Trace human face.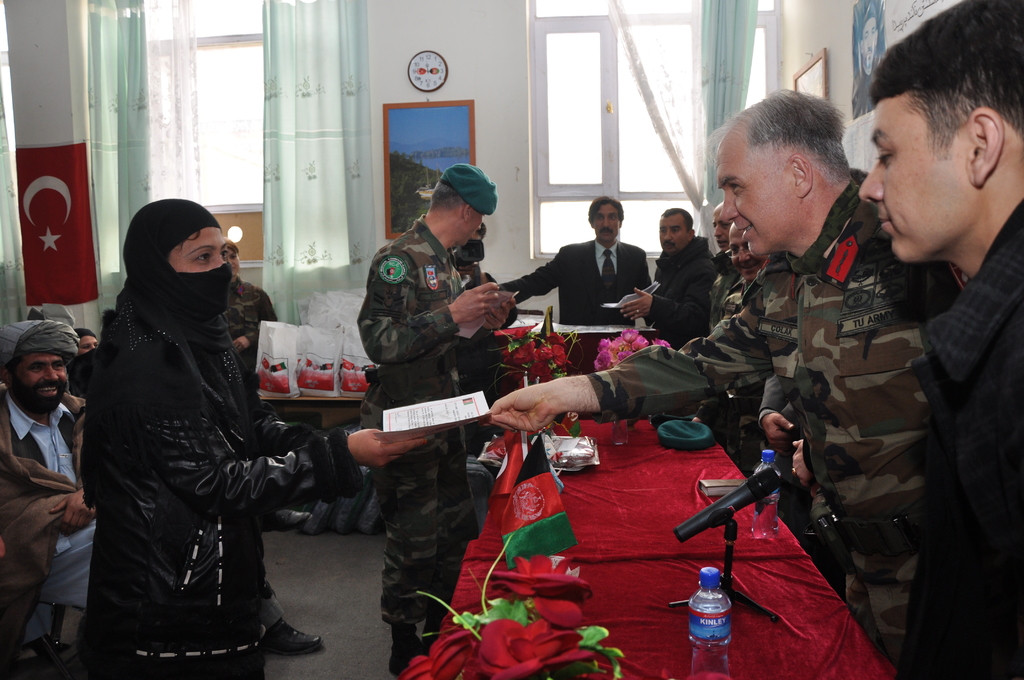
Traced to bbox(465, 214, 483, 245).
